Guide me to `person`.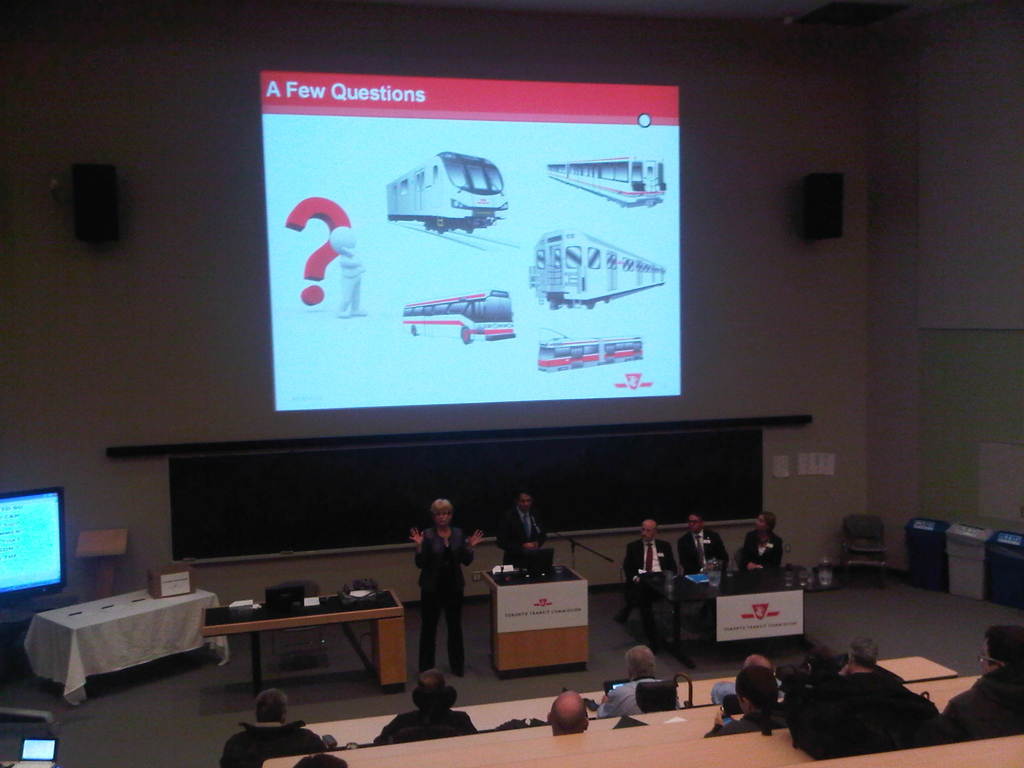
Guidance: region(733, 509, 785, 576).
